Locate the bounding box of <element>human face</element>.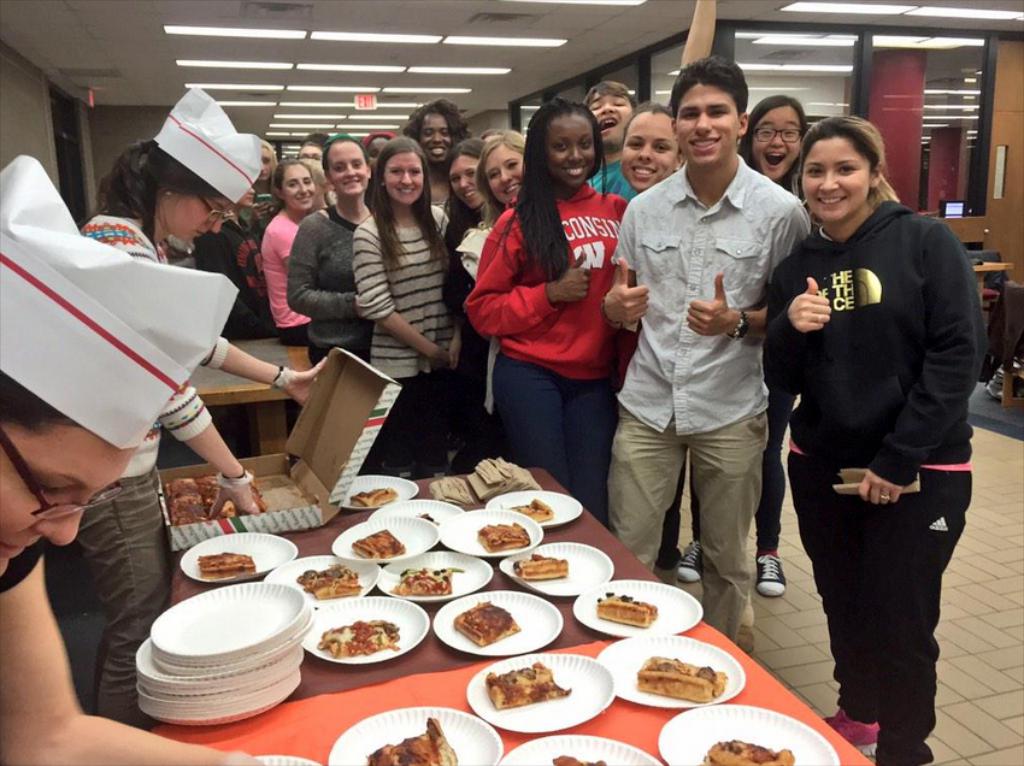
Bounding box: bbox=[802, 130, 871, 220].
